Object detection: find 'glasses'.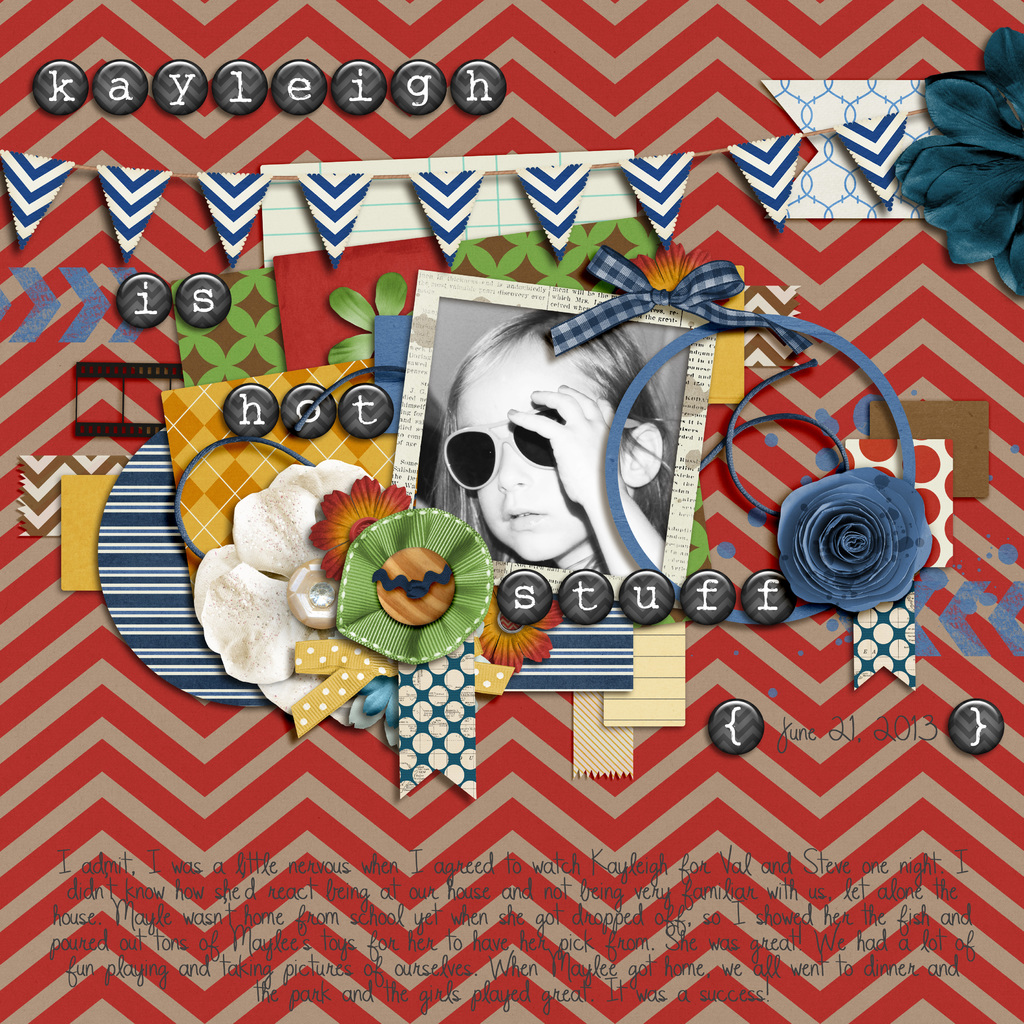
(439,401,563,501).
